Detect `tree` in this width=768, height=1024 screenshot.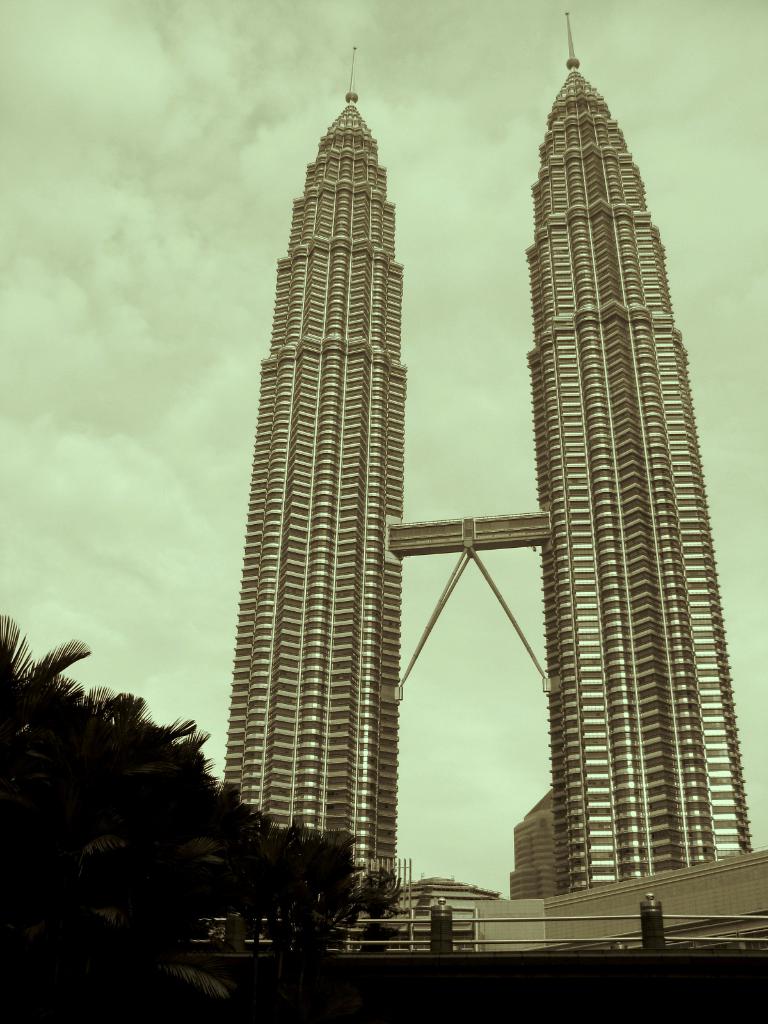
Detection: <box>352,868,403,933</box>.
